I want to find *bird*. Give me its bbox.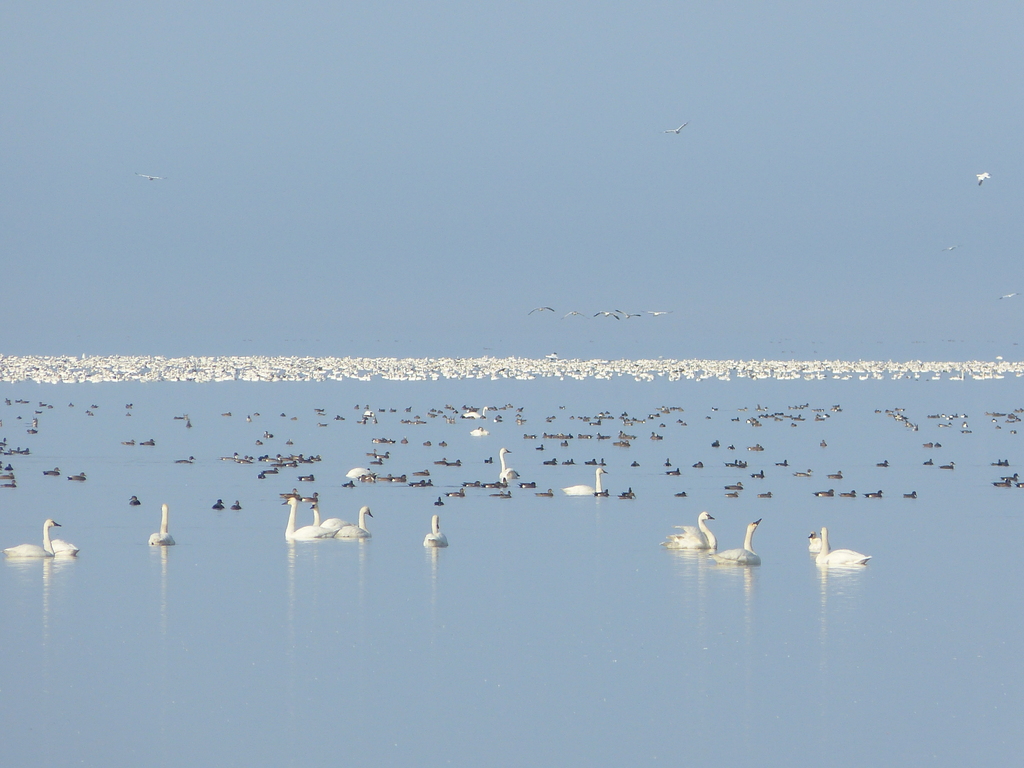
<region>931, 441, 943, 449</region>.
